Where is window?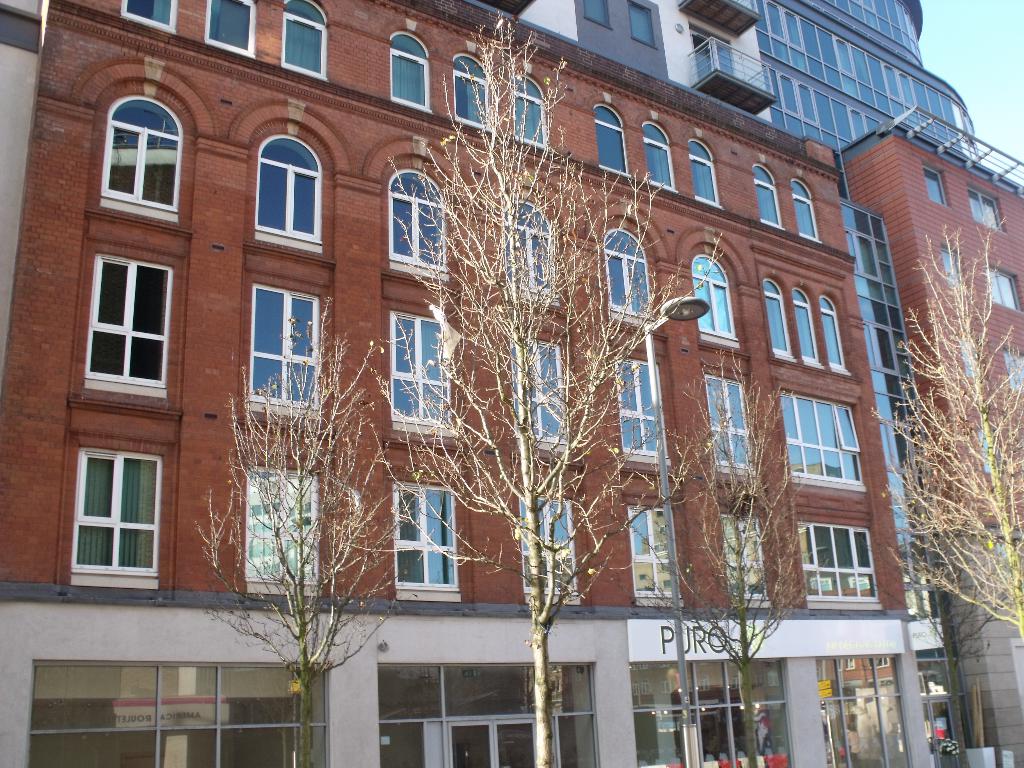
x1=248, y1=289, x2=316, y2=408.
